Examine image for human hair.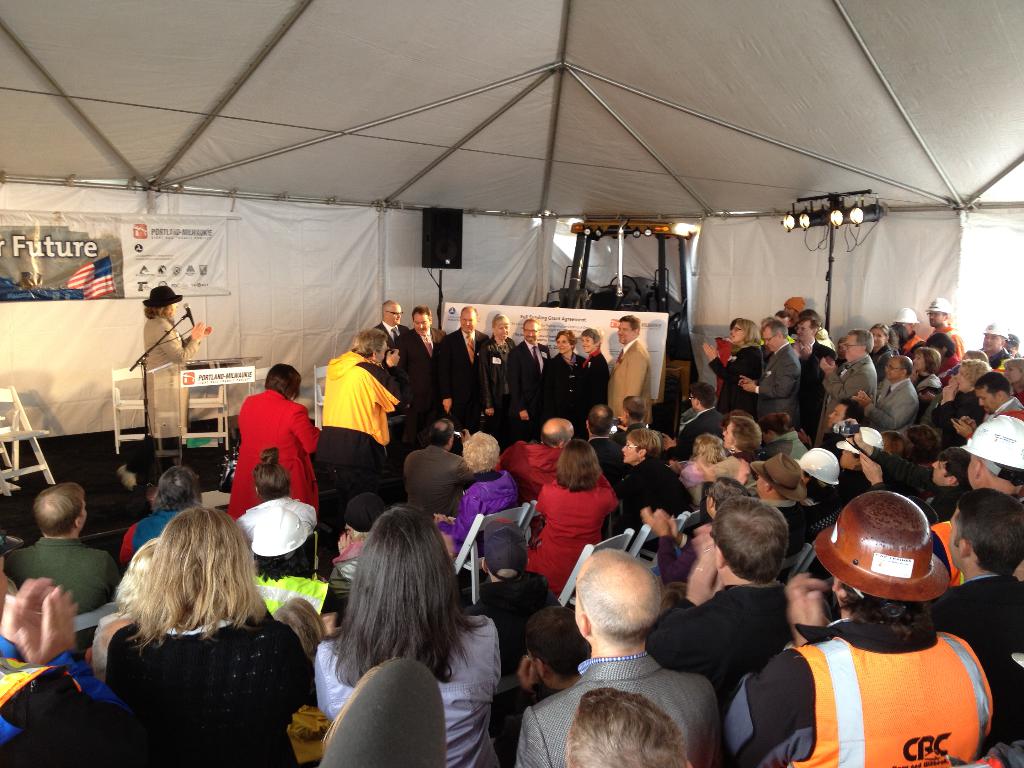
Examination result: 619/314/644/331.
